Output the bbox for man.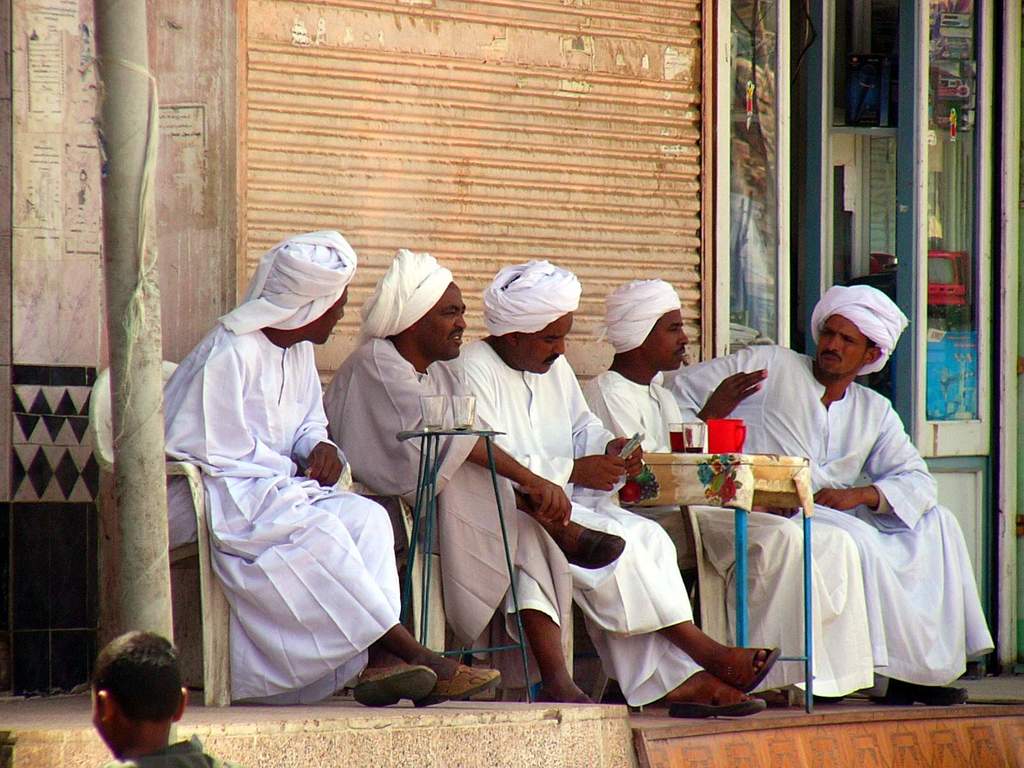
(442, 253, 783, 719).
